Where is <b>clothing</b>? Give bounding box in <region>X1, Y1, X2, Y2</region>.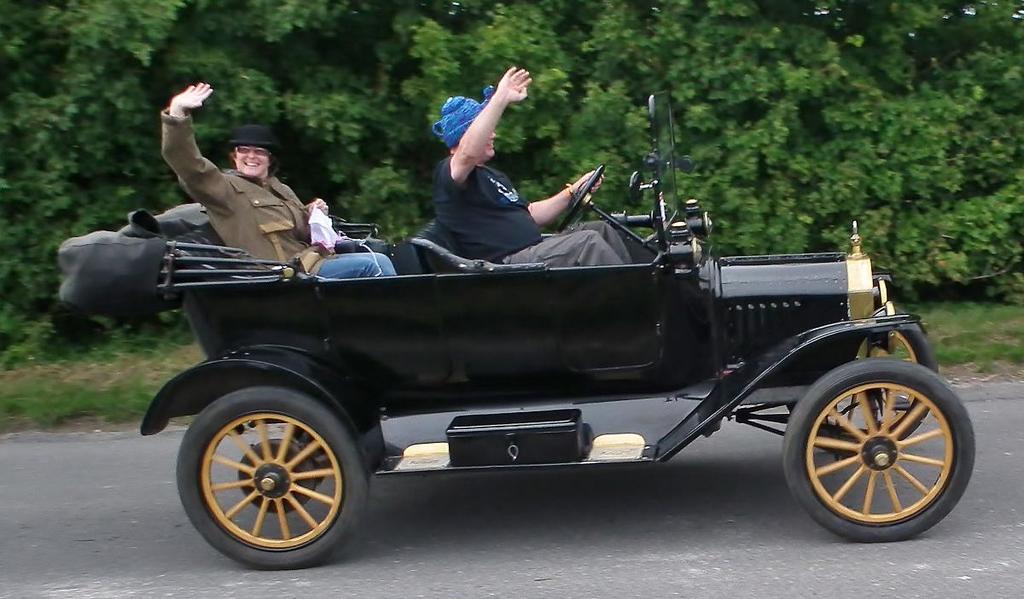
<region>431, 151, 629, 269</region>.
